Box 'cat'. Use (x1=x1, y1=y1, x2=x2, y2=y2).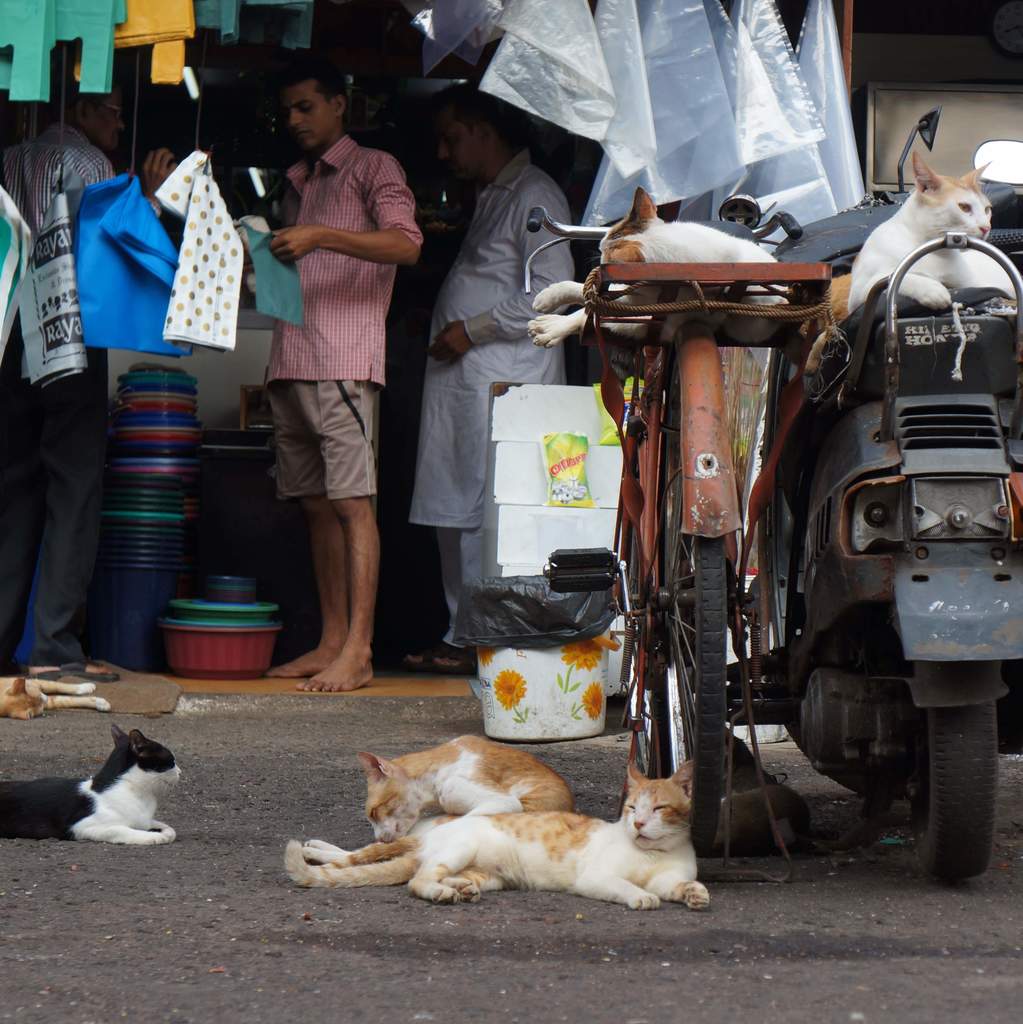
(x1=0, y1=675, x2=115, y2=724).
